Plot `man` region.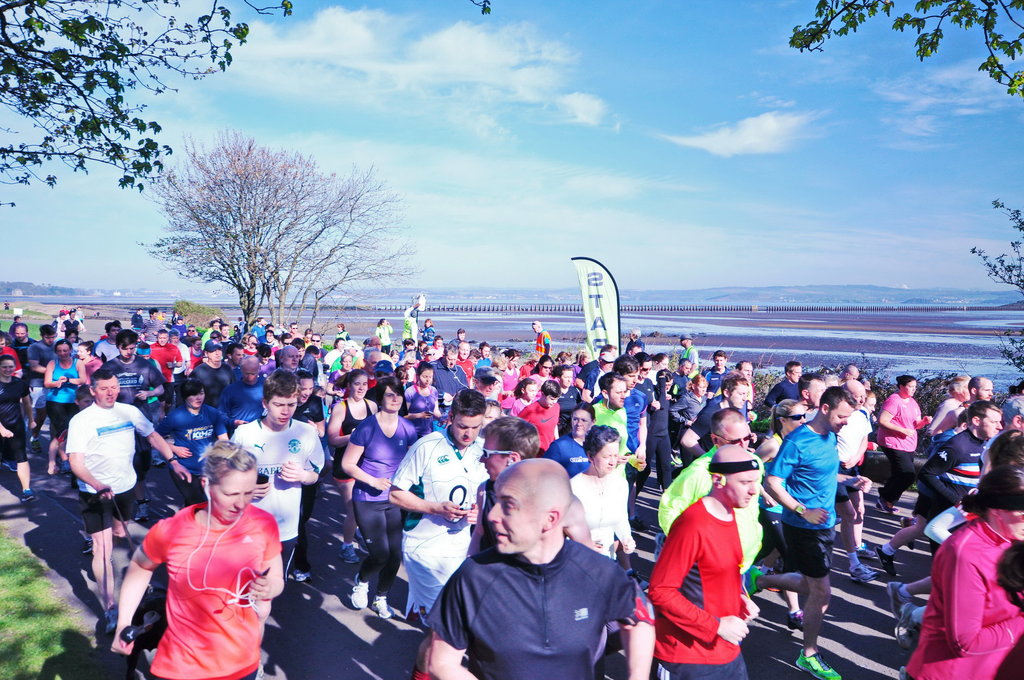
Plotted at 67:367:191:633.
